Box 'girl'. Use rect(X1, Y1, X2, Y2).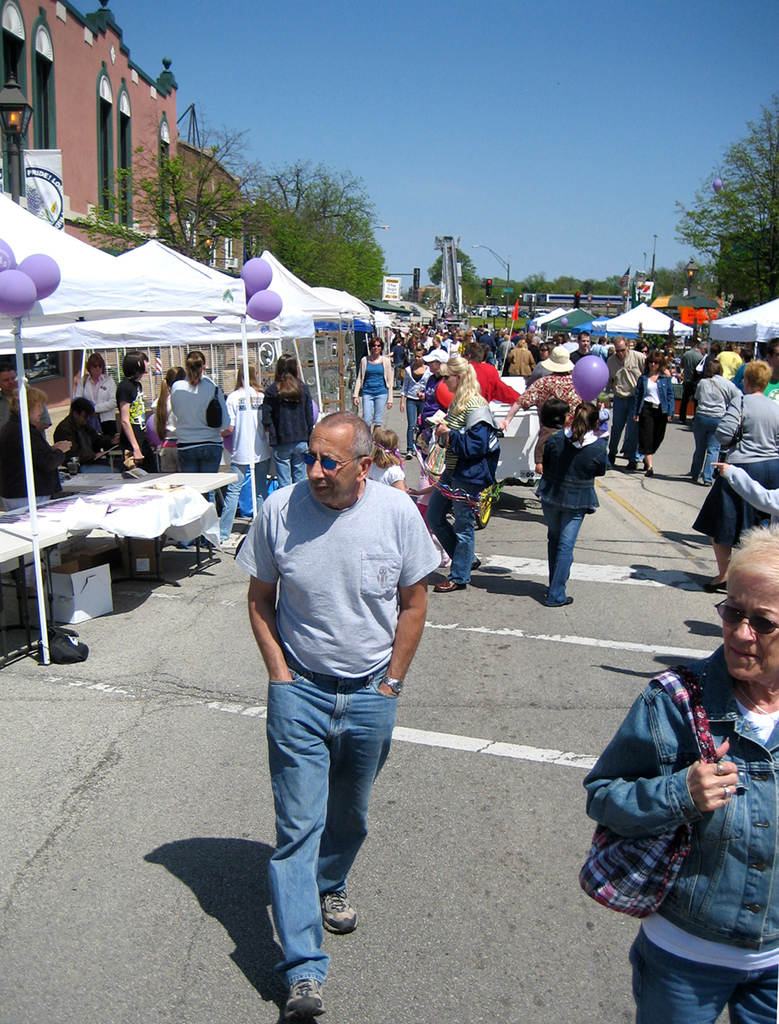
rect(224, 357, 271, 548).
